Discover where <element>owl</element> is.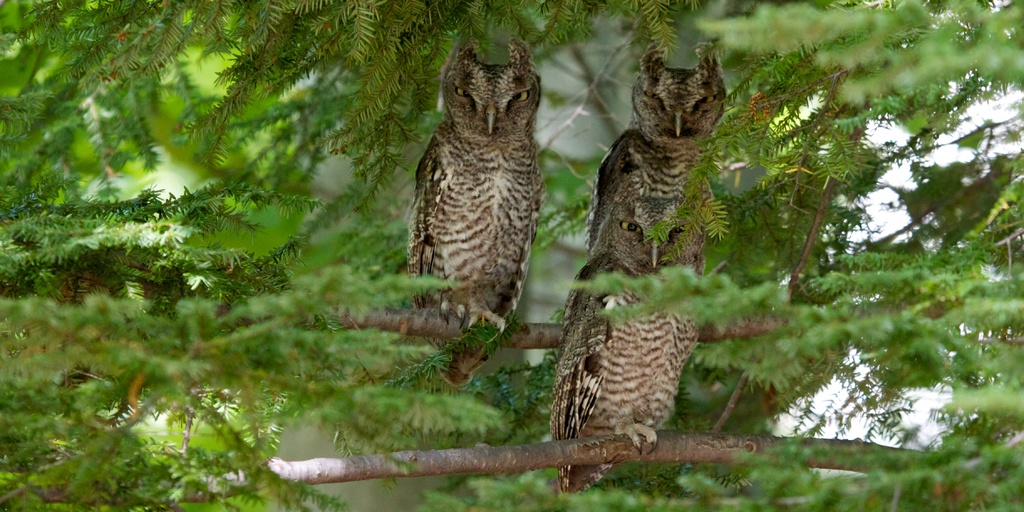
Discovered at <box>545,201,710,504</box>.
